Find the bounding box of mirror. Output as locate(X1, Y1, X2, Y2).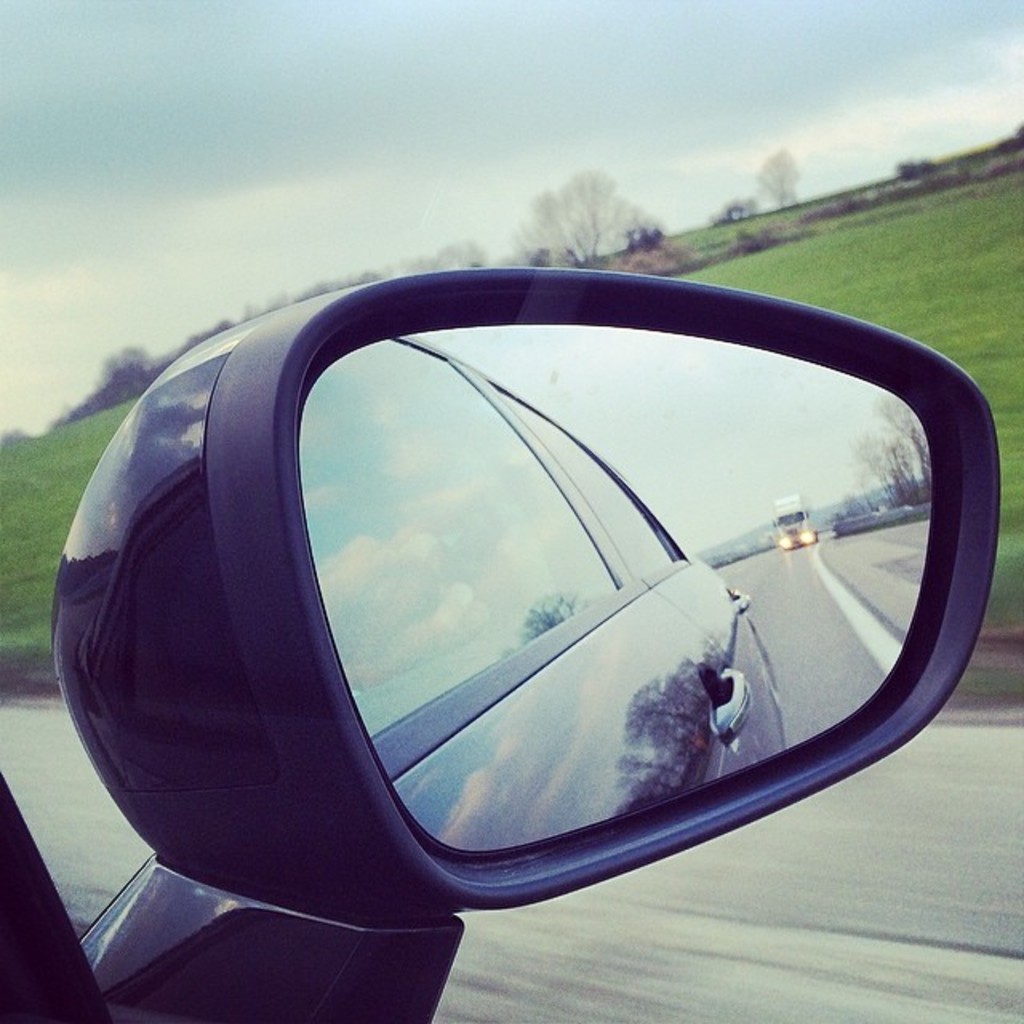
locate(294, 310, 936, 853).
